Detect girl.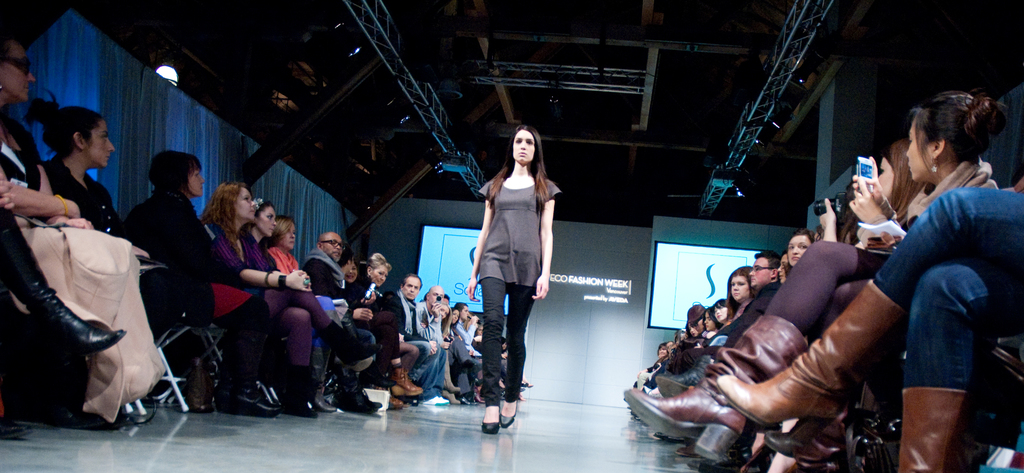
Detected at Rect(705, 307, 718, 339).
